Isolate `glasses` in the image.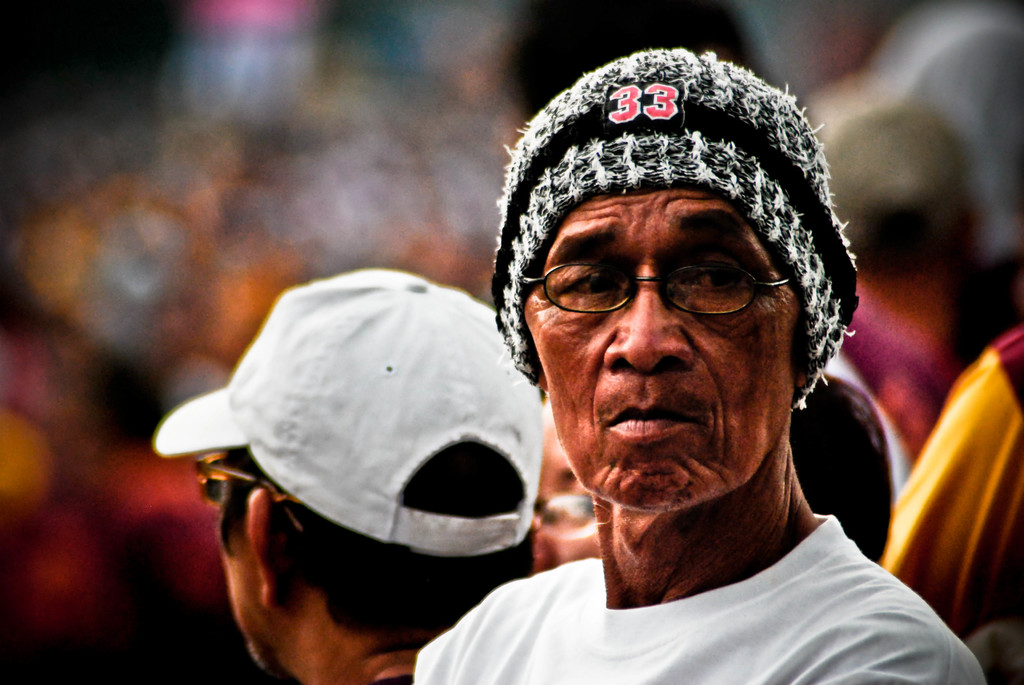
Isolated region: (x1=188, y1=445, x2=310, y2=532).
